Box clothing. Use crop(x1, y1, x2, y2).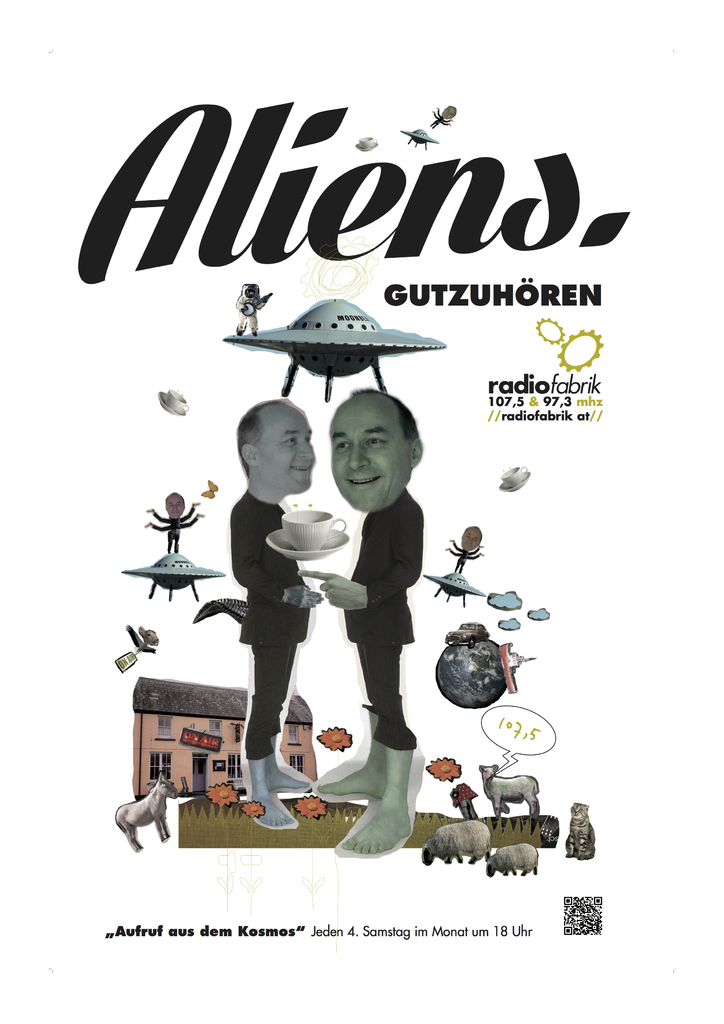
crop(318, 441, 436, 771).
